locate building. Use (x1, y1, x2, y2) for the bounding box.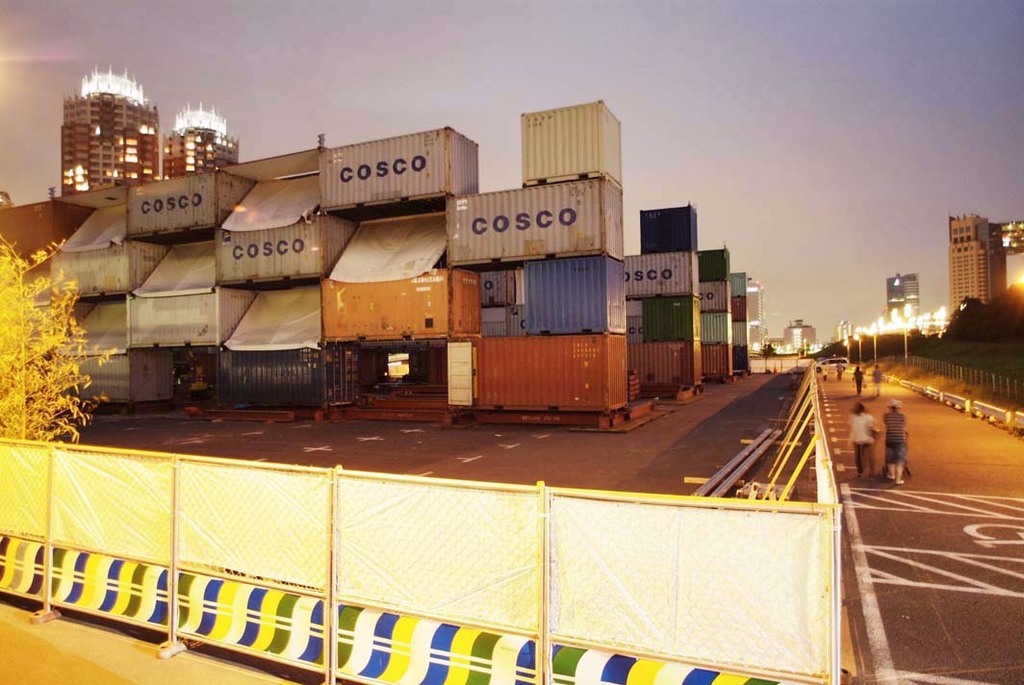
(162, 106, 238, 178).
